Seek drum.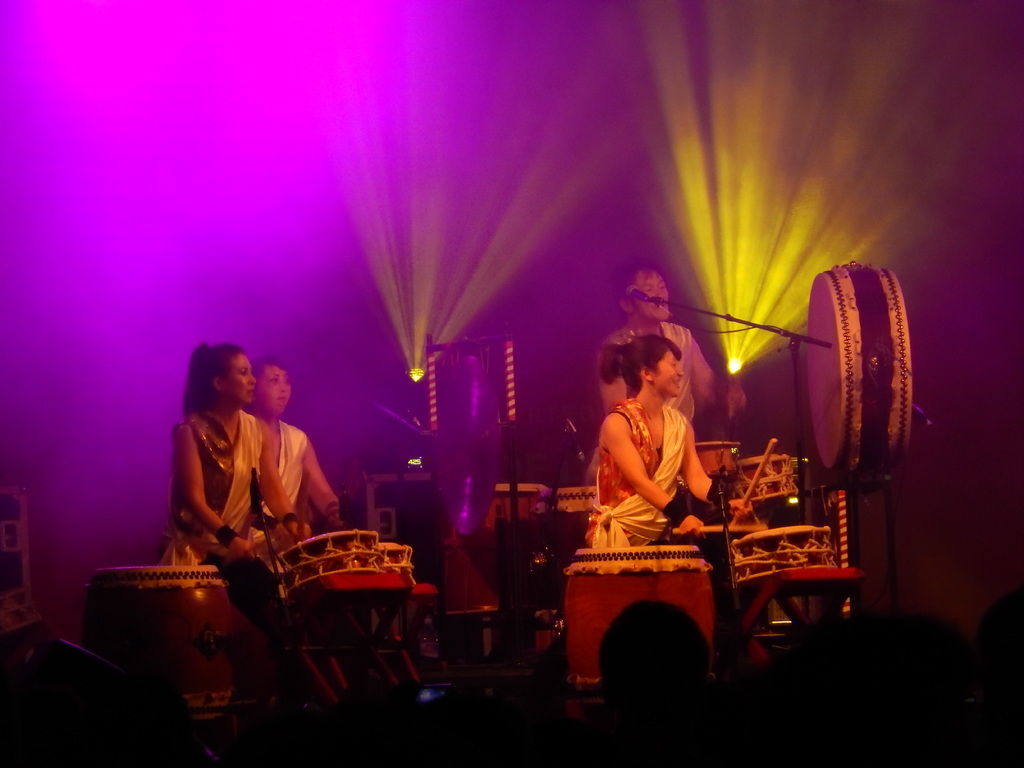
x1=562 y1=546 x2=715 y2=712.
